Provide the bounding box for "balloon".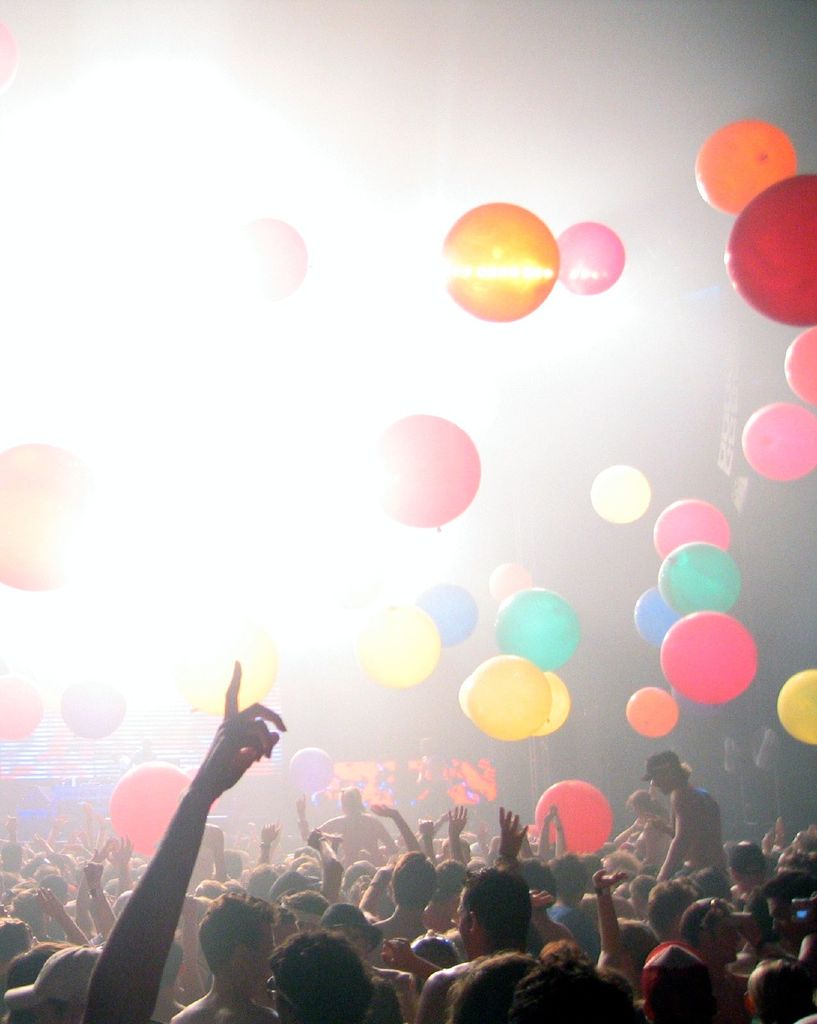
(637,587,681,650).
